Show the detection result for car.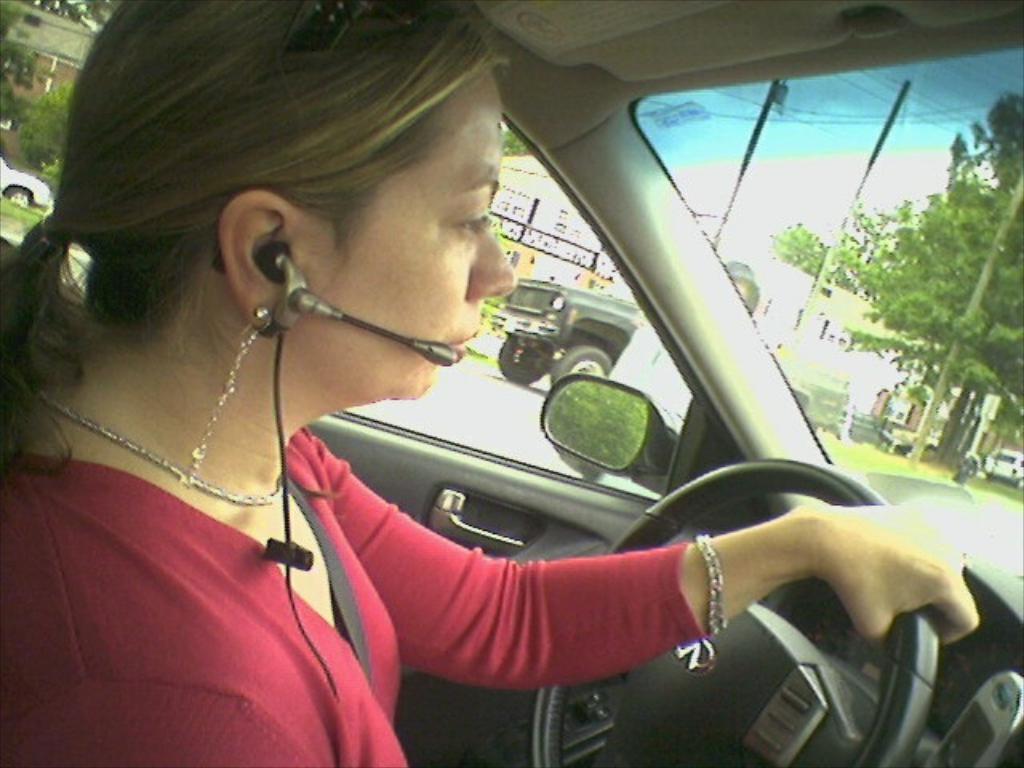
[0, 147, 58, 210].
